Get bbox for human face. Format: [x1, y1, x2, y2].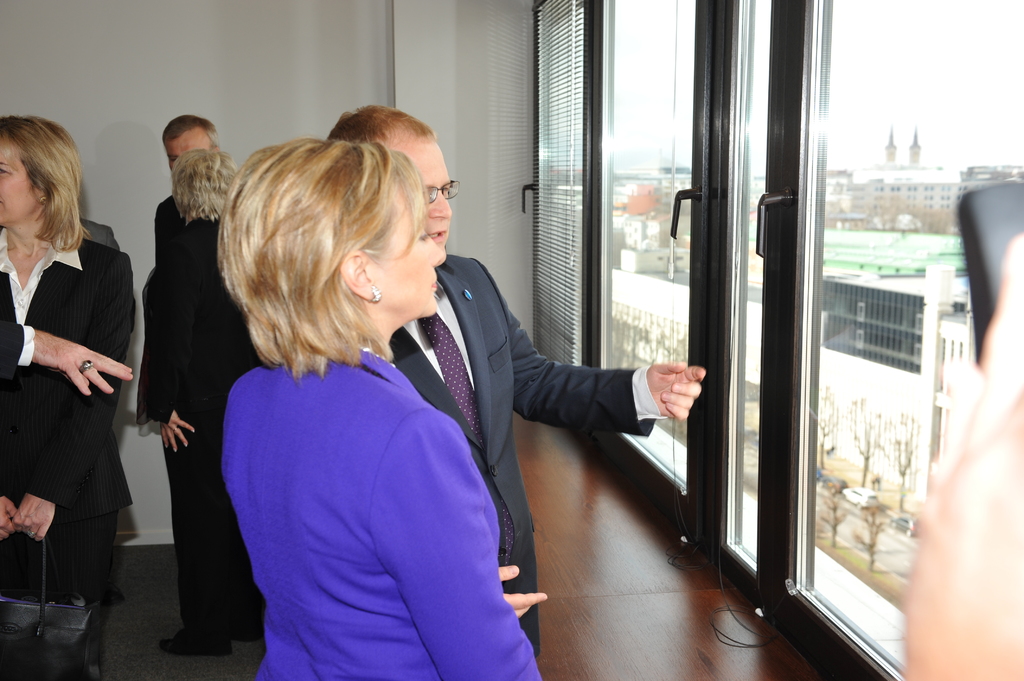
[0, 140, 36, 227].
